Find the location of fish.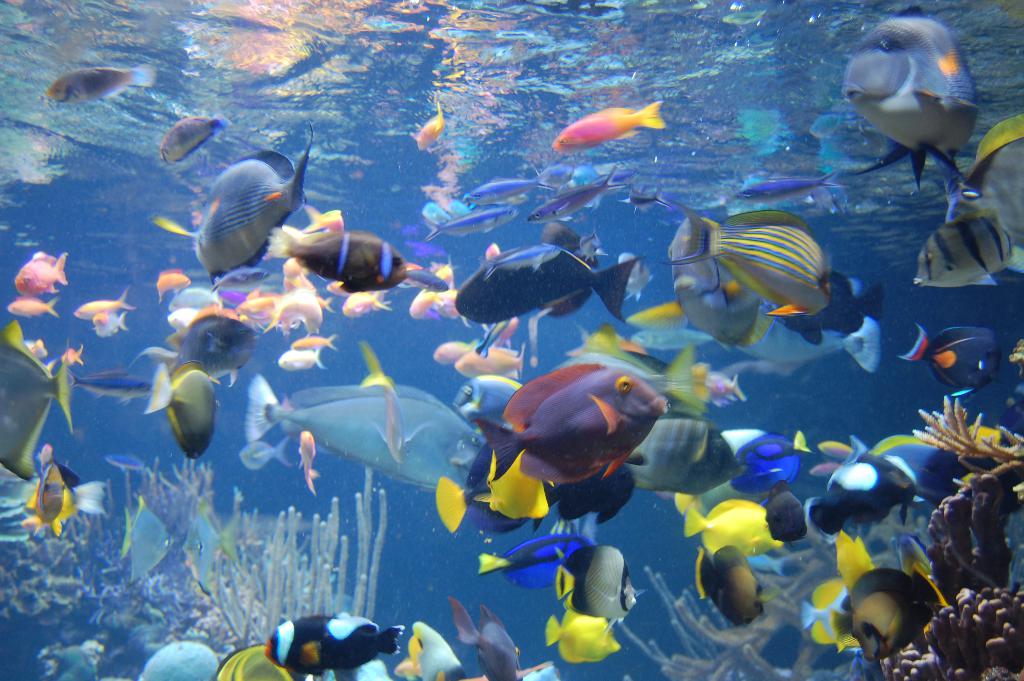
Location: <box>687,500,792,554</box>.
